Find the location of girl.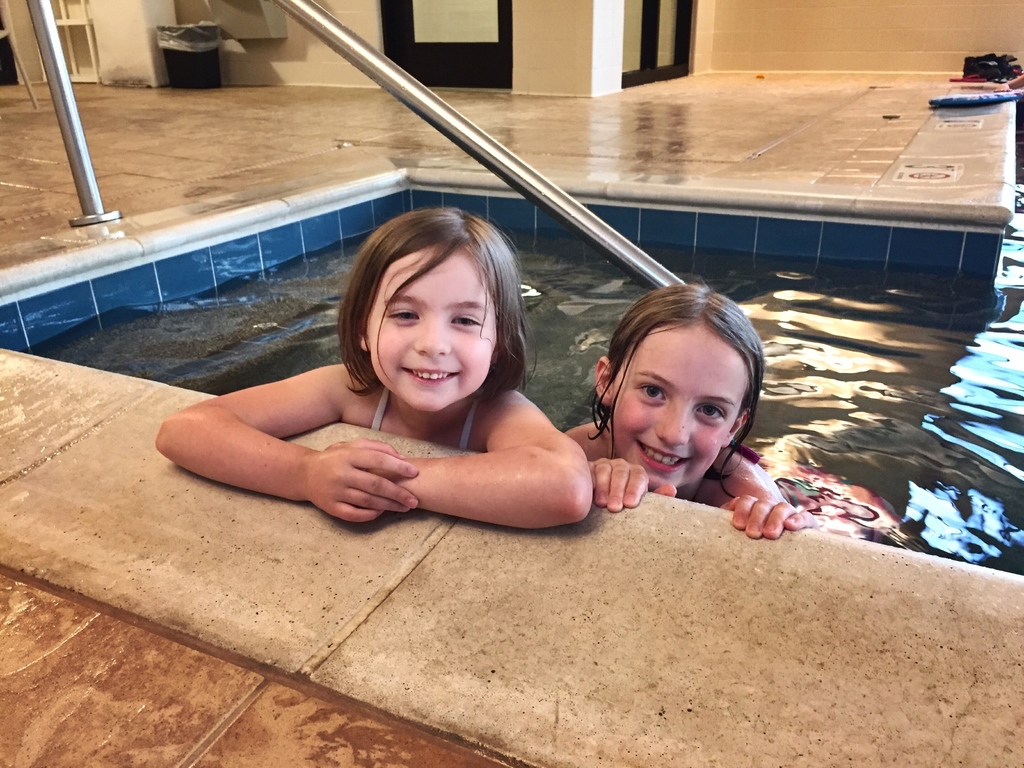
Location: box(150, 203, 594, 520).
